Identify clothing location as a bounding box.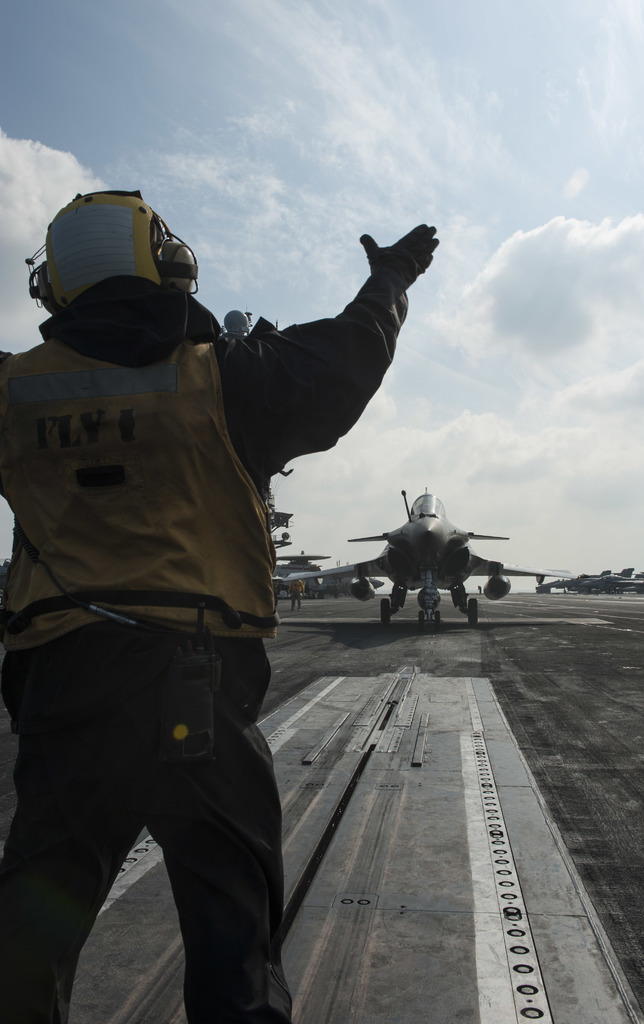
(0,252,416,1023).
